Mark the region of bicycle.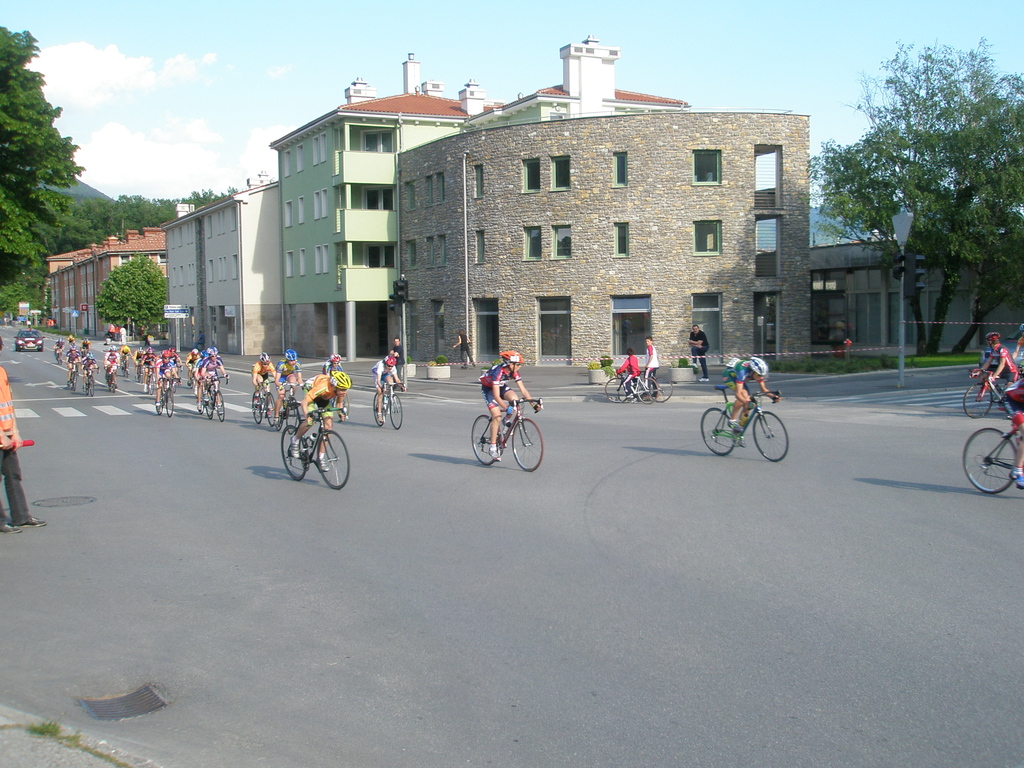
Region: {"left": 284, "top": 376, "right": 308, "bottom": 421}.
